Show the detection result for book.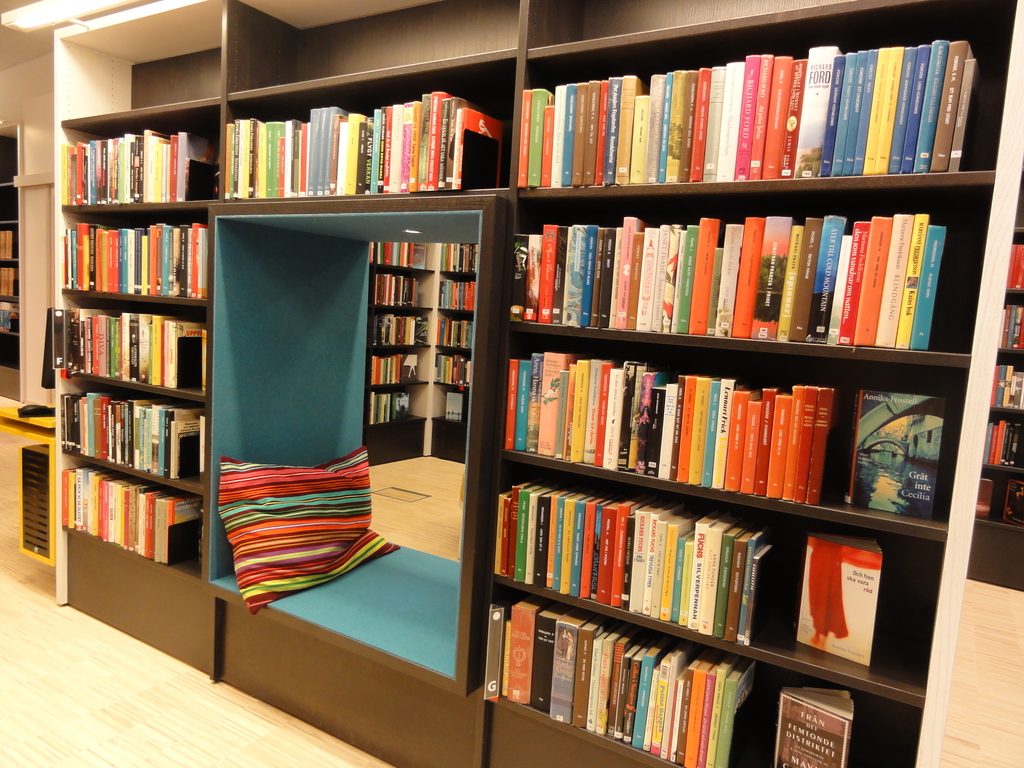
(left=0, top=305, right=19, bottom=337).
